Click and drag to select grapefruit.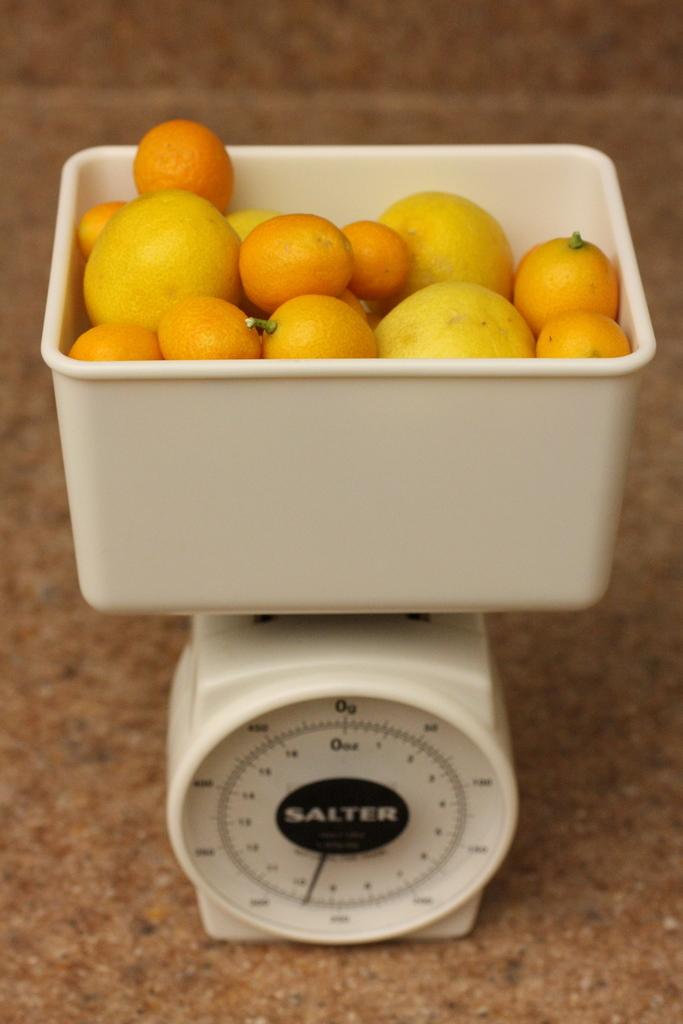
Selection: {"x1": 82, "y1": 200, "x2": 126, "y2": 256}.
